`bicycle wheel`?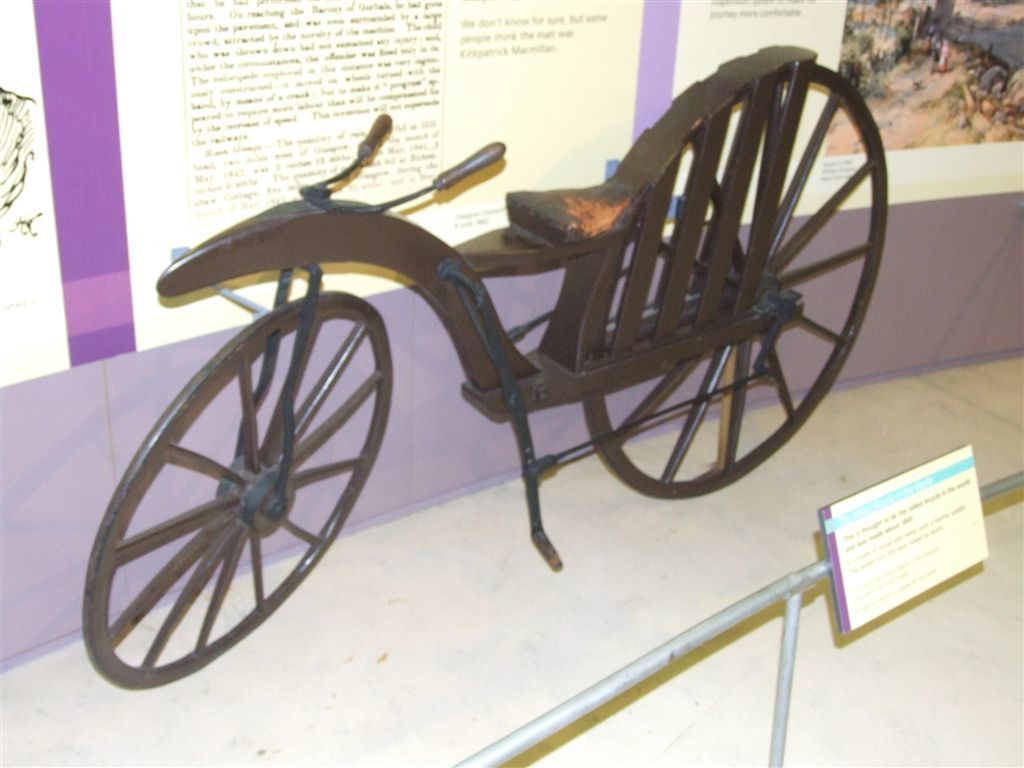
[x1=576, y1=60, x2=884, y2=501]
